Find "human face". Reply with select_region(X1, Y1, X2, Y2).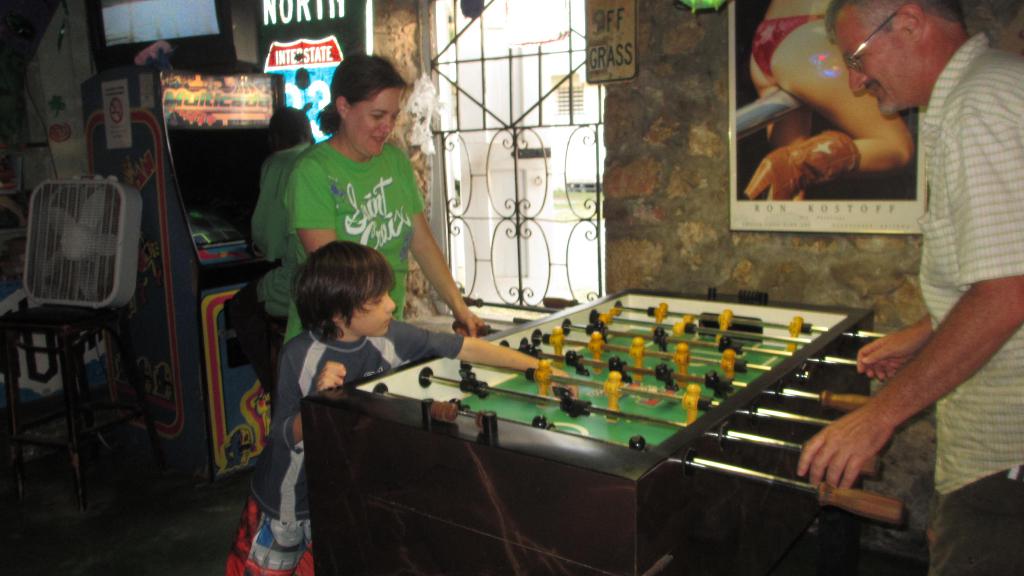
select_region(832, 1, 916, 118).
